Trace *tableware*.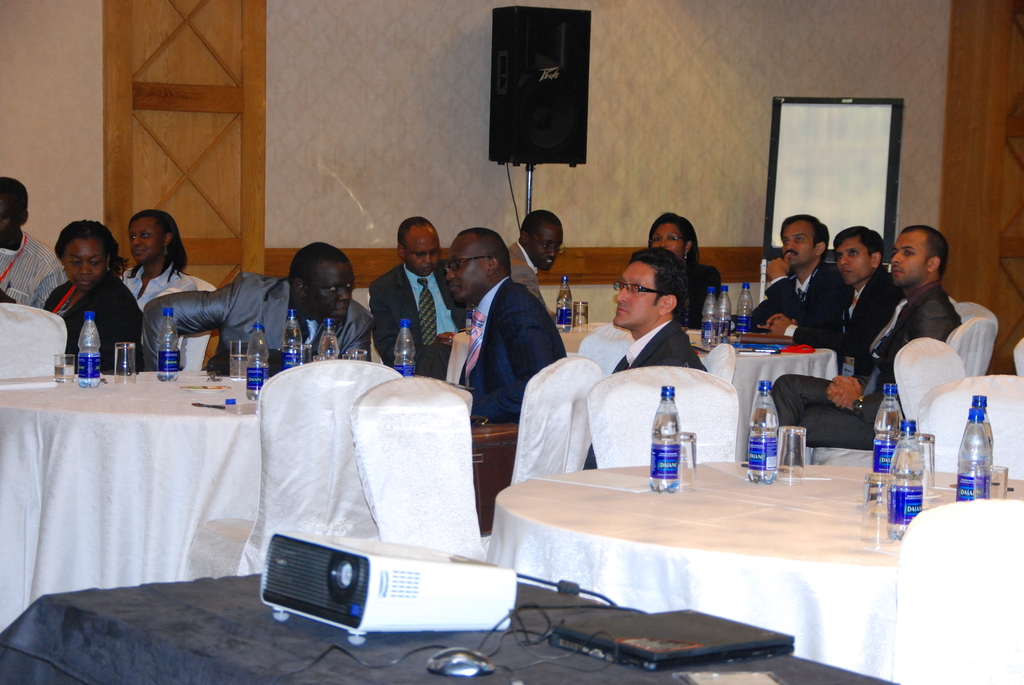
Traced to locate(230, 338, 246, 382).
